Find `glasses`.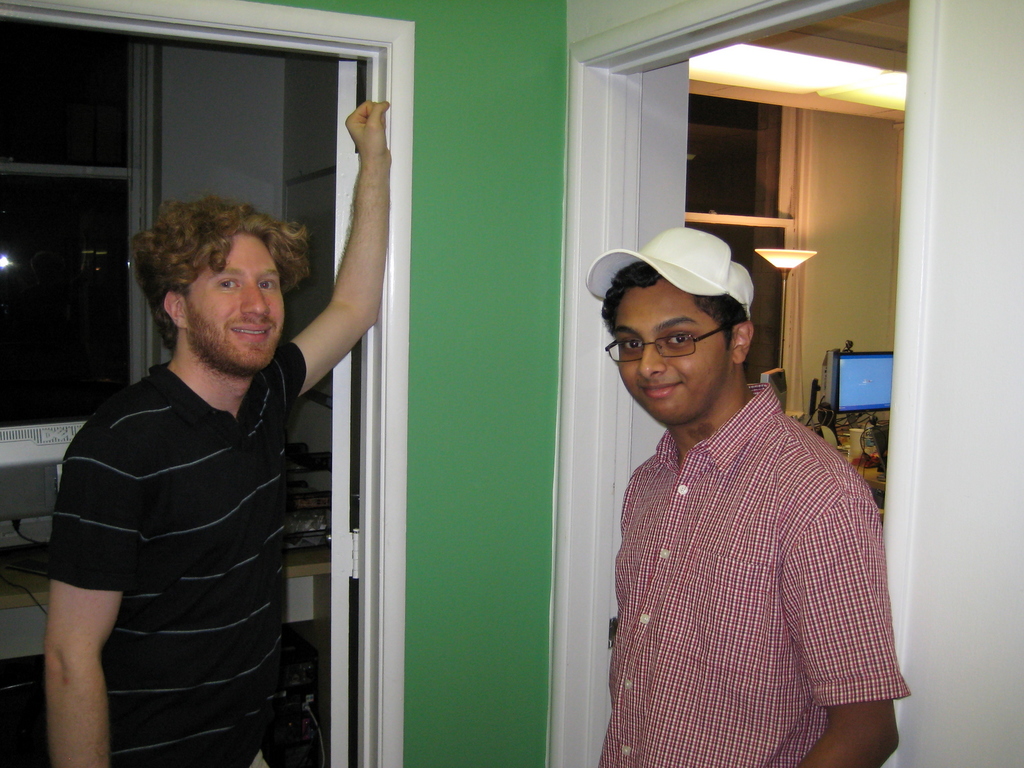
pyautogui.locateOnScreen(604, 316, 737, 363).
